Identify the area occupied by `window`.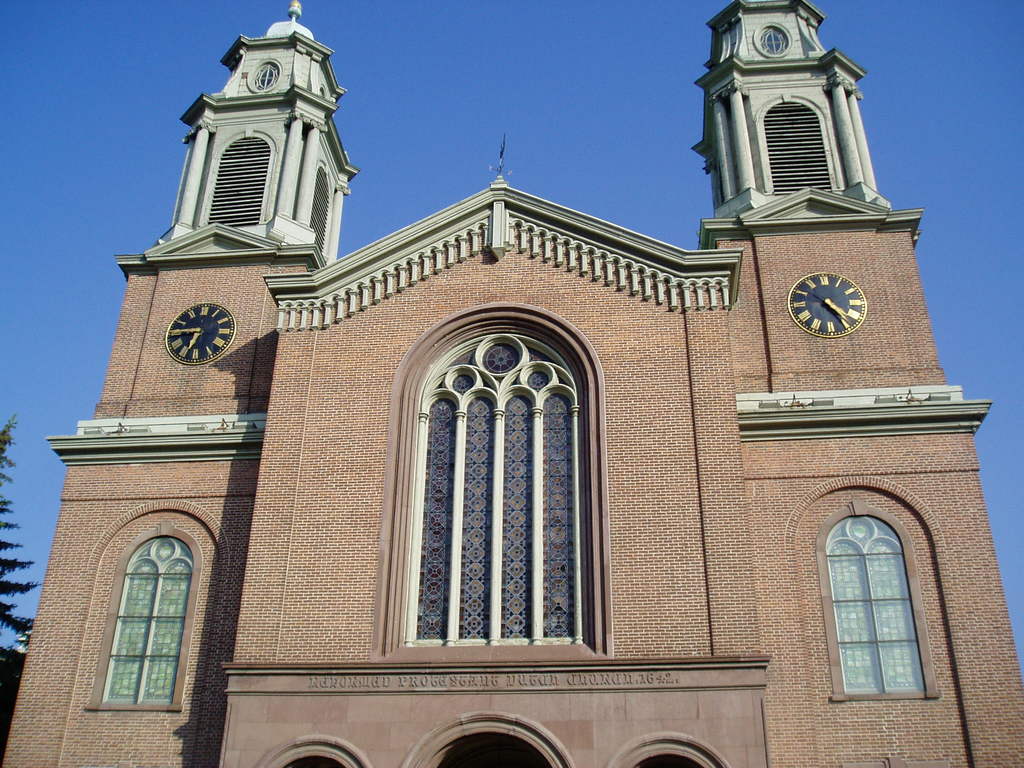
Area: 815 497 941 706.
